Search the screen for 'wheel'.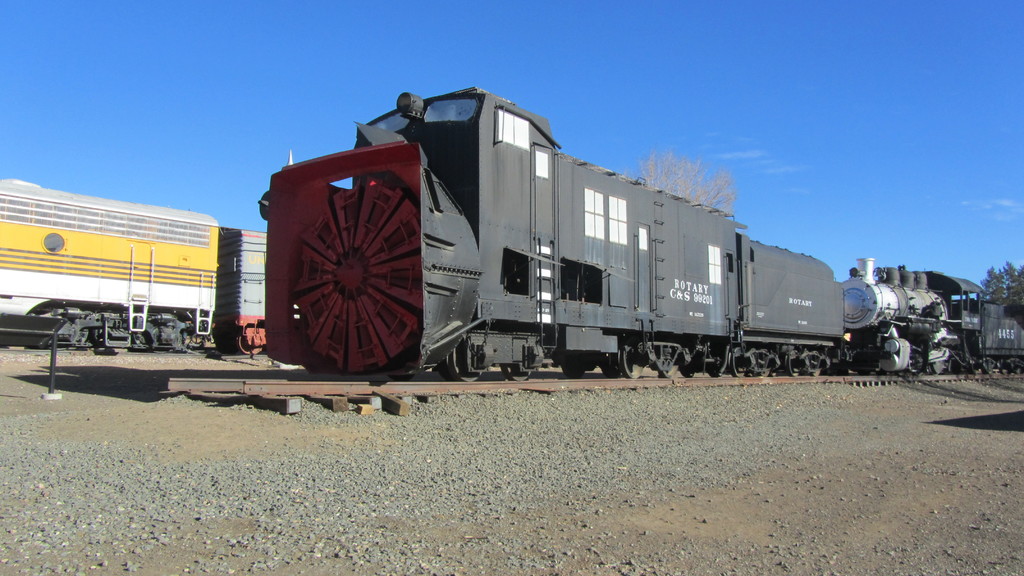
Found at left=681, top=370, right=694, bottom=378.
